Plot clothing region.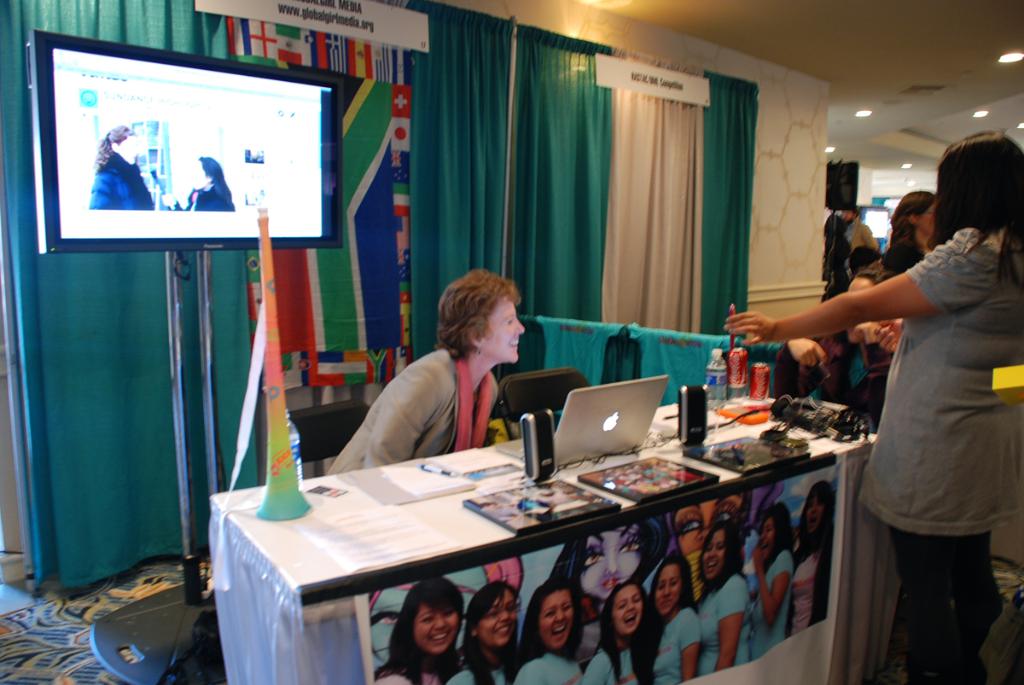
Plotted at [x1=182, y1=182, x2=235, y2=211].
